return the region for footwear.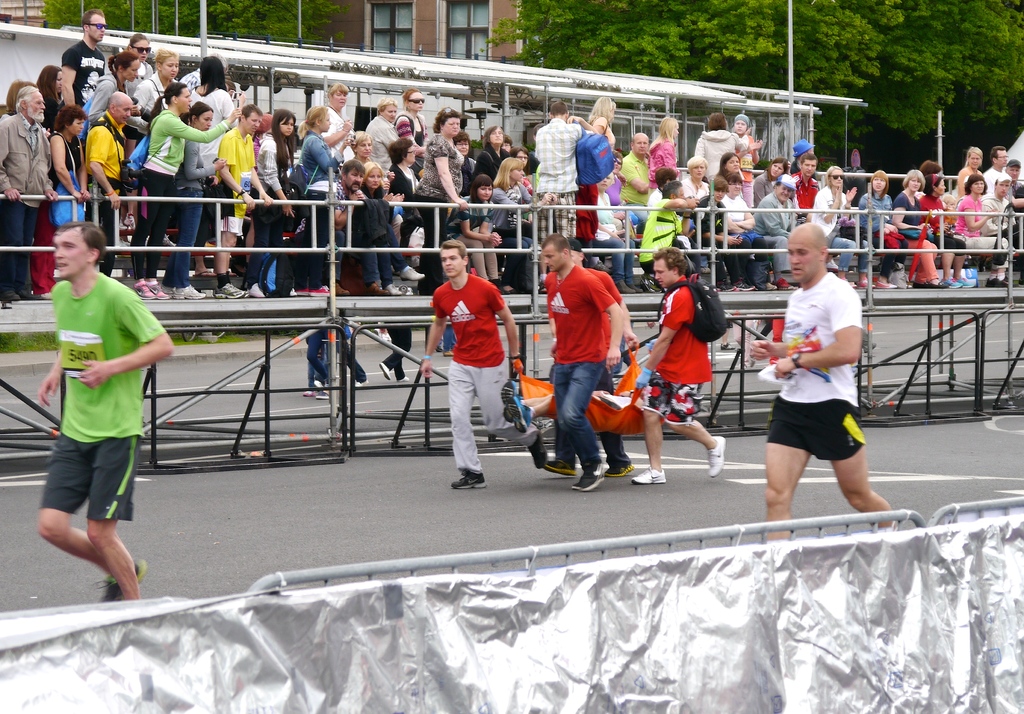
(614, 277, 636, 294).
